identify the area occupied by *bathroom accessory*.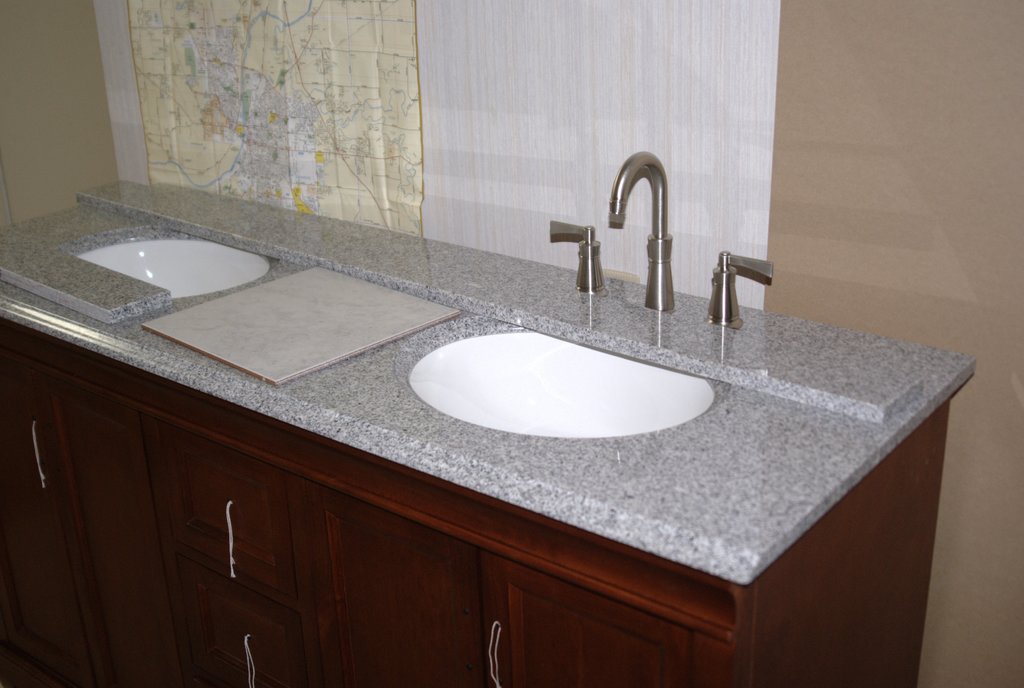
Area: {"left": 705, "top": 252, "right": 774, "bottom": 329}.
